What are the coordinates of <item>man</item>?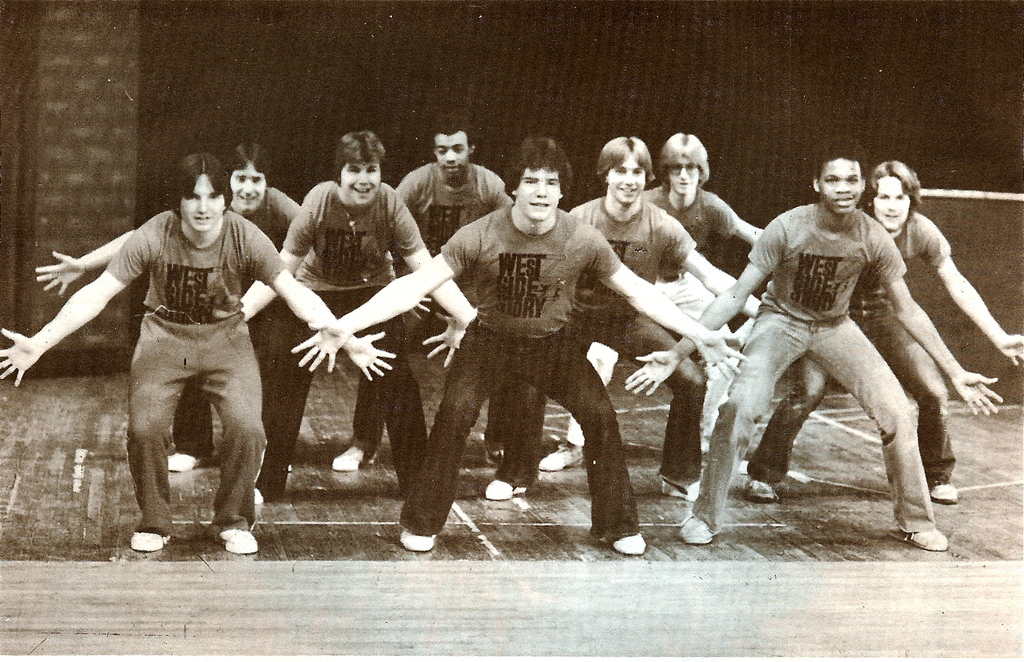
(left=37, top=140, right=297, bottom=470).
